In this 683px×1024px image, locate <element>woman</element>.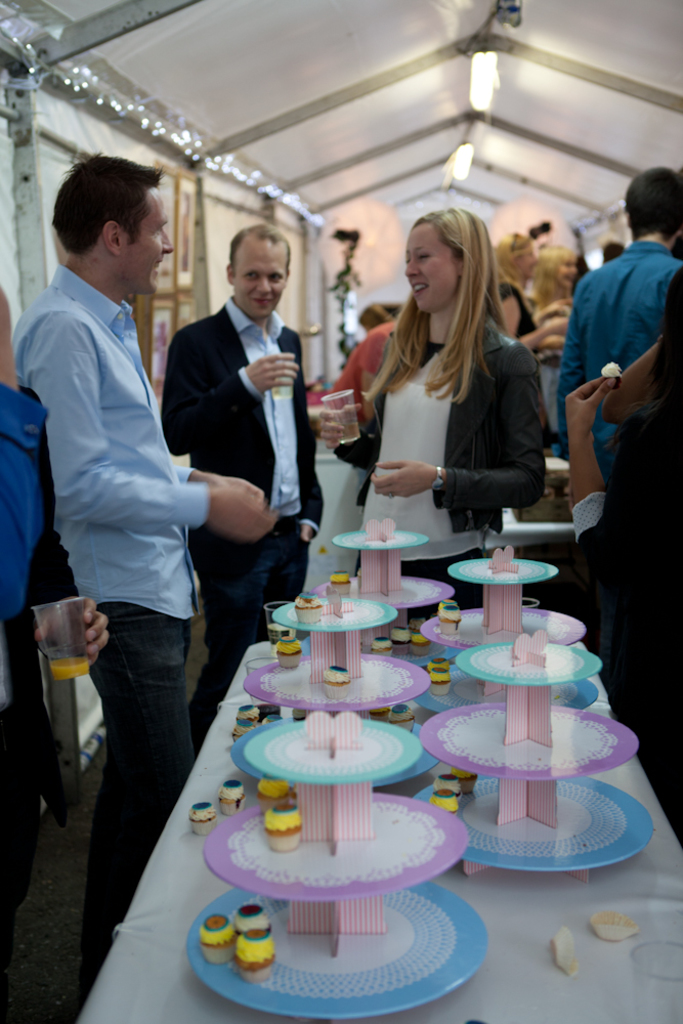
Bounding box: Rect(337, 219, 560, 563).
